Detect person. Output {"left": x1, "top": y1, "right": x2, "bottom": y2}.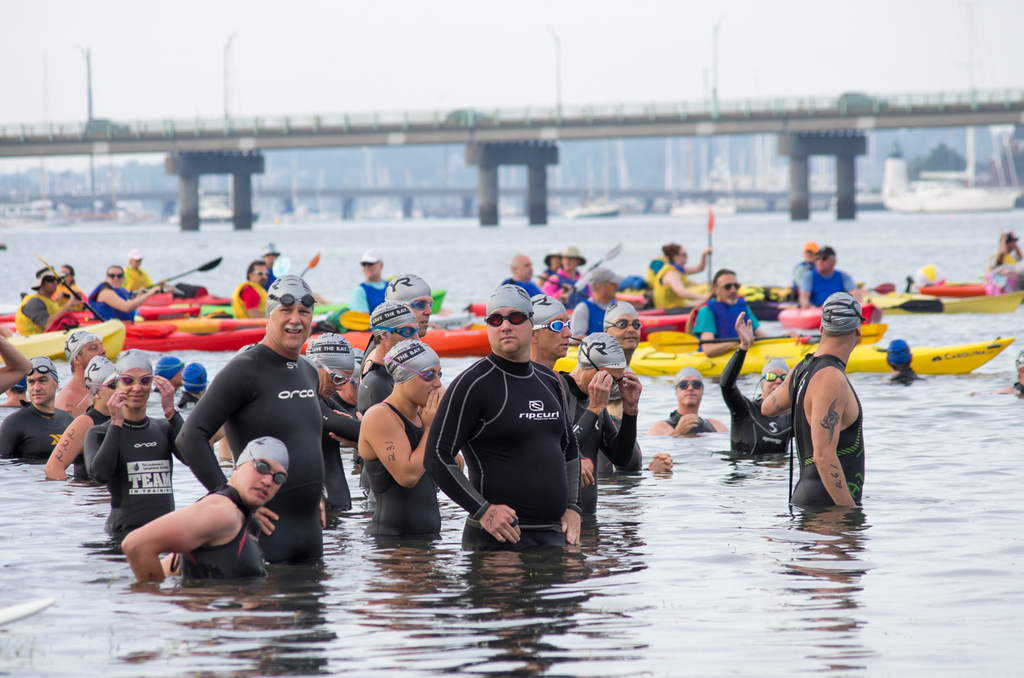
{"left": 539, "top": 248, "right": 562, "bottom": 281}.
